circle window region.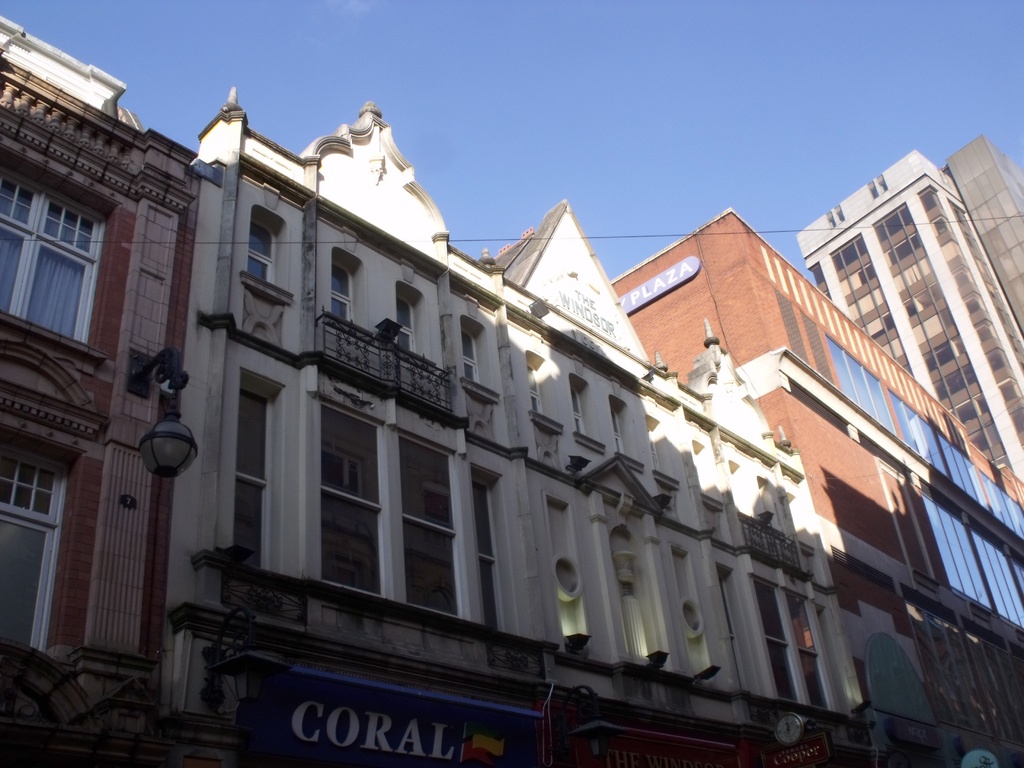
Region: region(239, 371, 286, 577).
